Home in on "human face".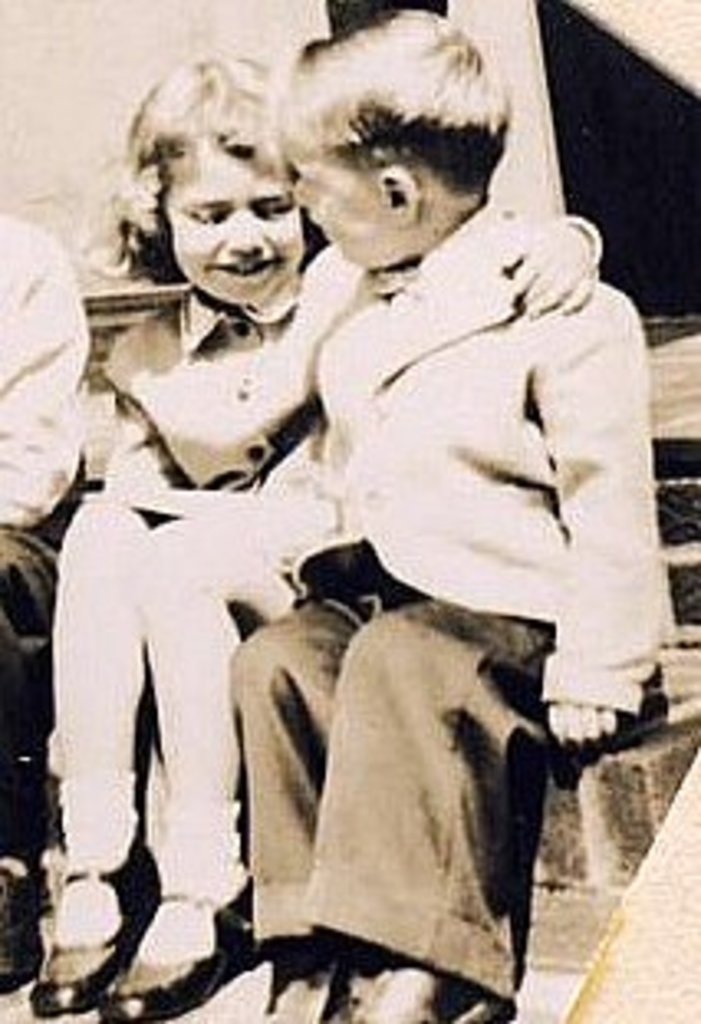
Homed in at 276, 95, 392, 273.
